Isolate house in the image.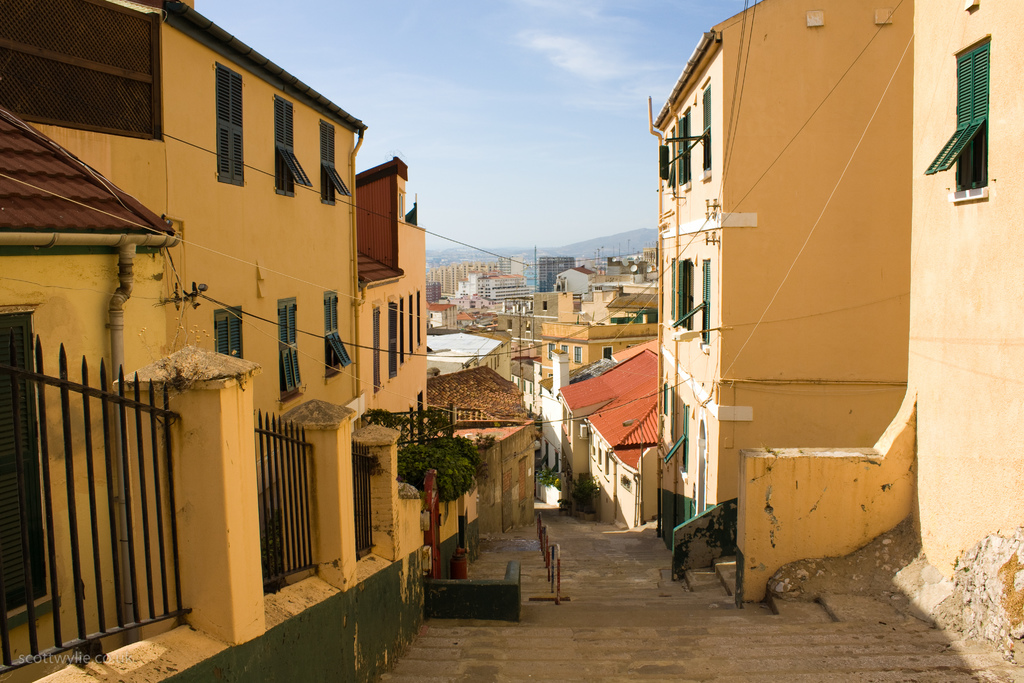
Isolated region: <bbox>508, 355, 538, 397</bbox>.
